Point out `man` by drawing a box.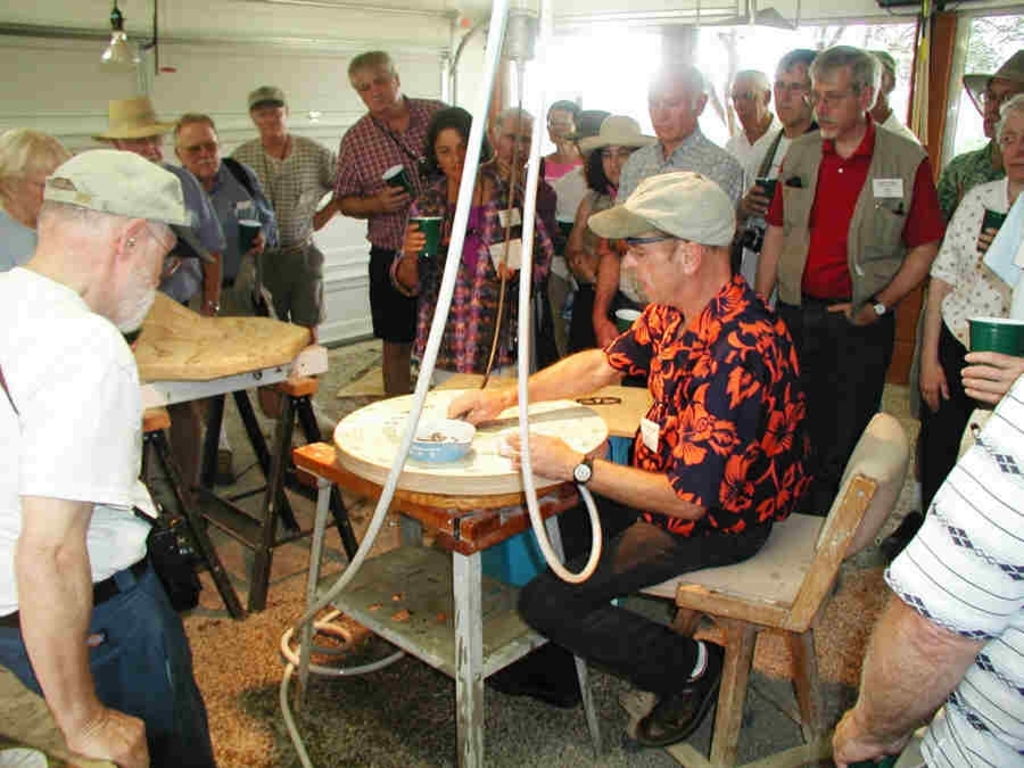
<bbox>444, 172, 812, 746</bbox>.
